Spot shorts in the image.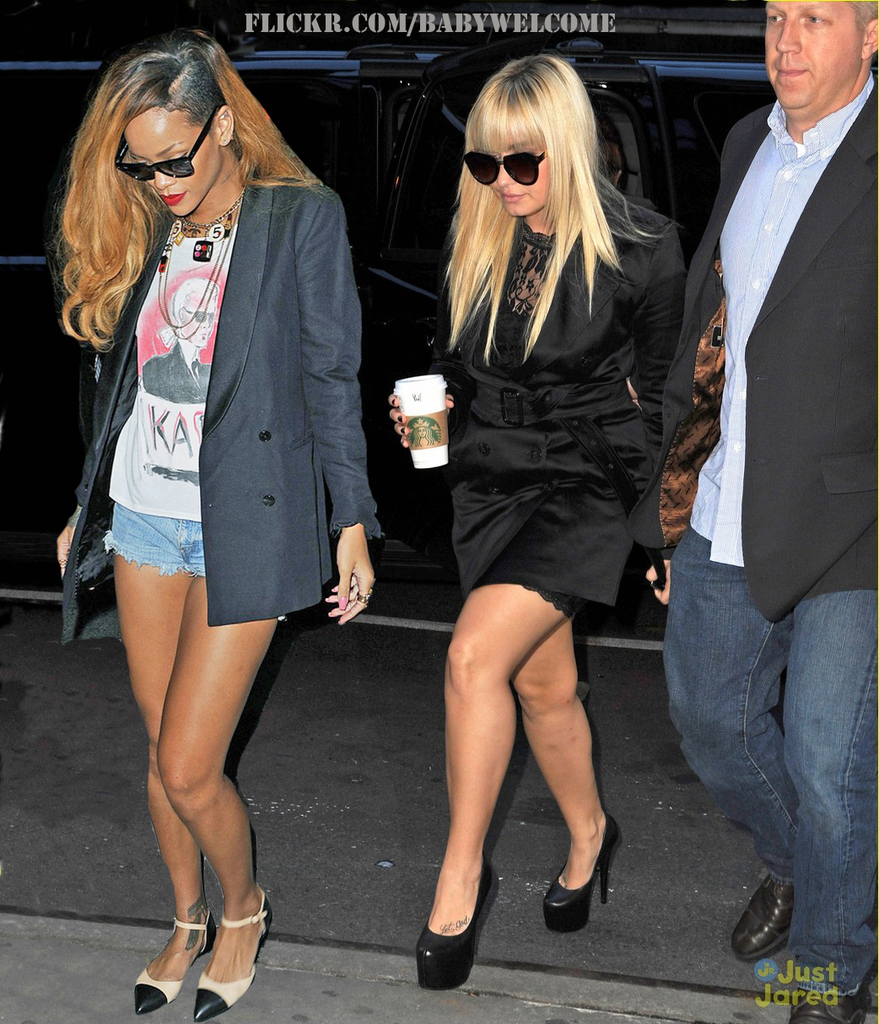
shorts found at box(456, 451, 649, 617).
